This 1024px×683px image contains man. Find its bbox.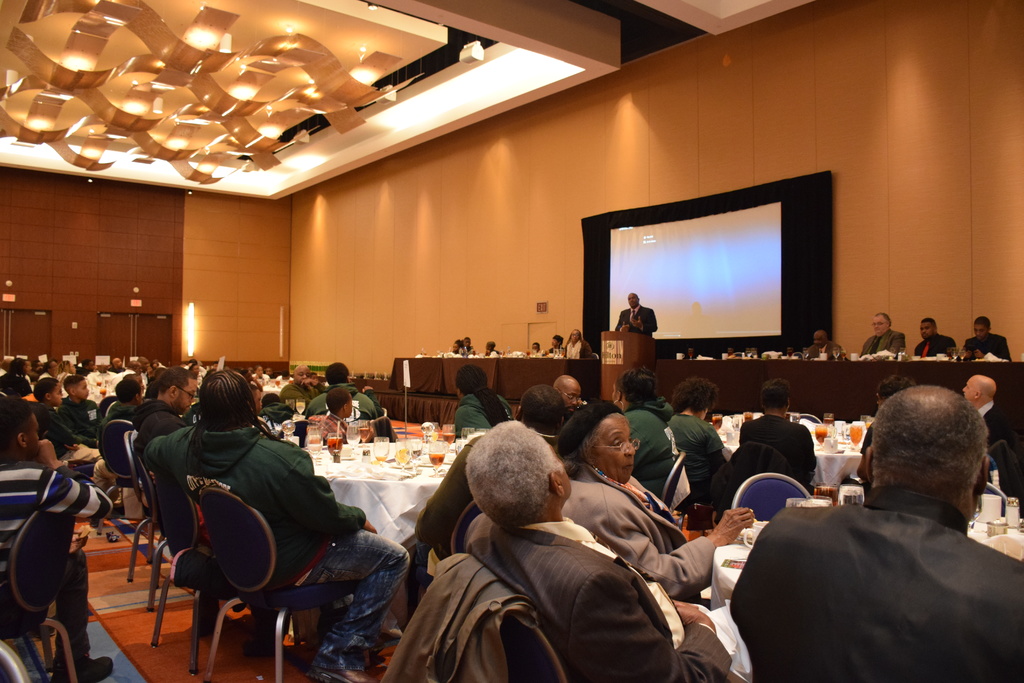
bbox(486, 342, 499, 354).
